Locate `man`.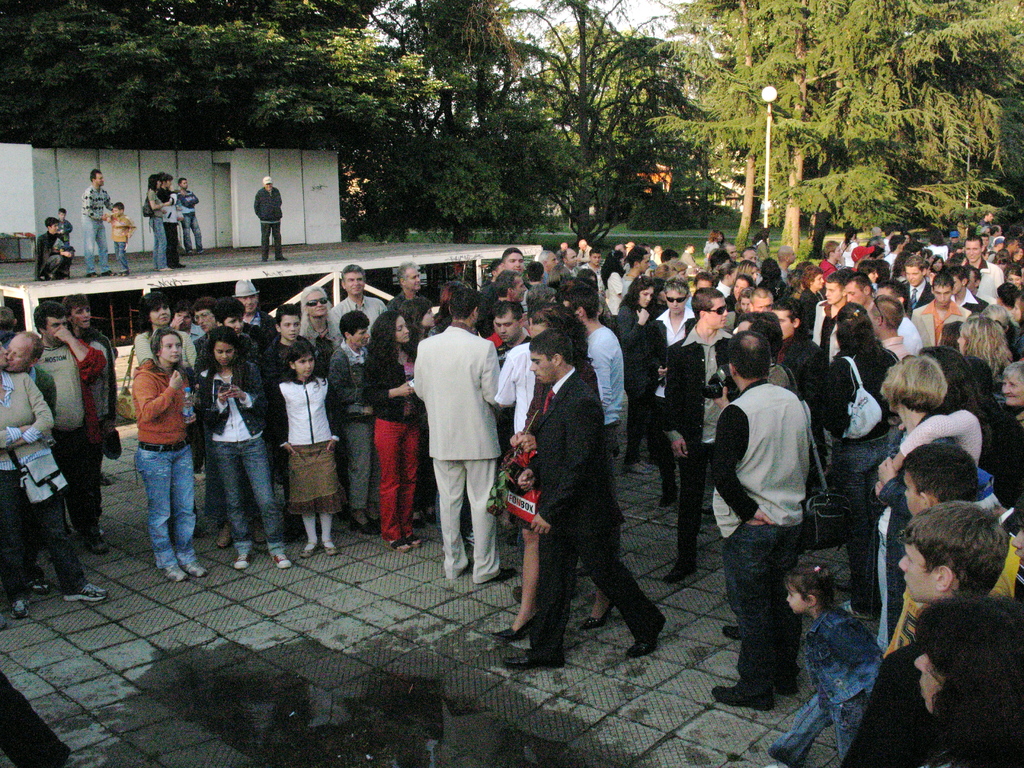
Bounding box: <bbox>384, 264, 426, 310</bbox>.
